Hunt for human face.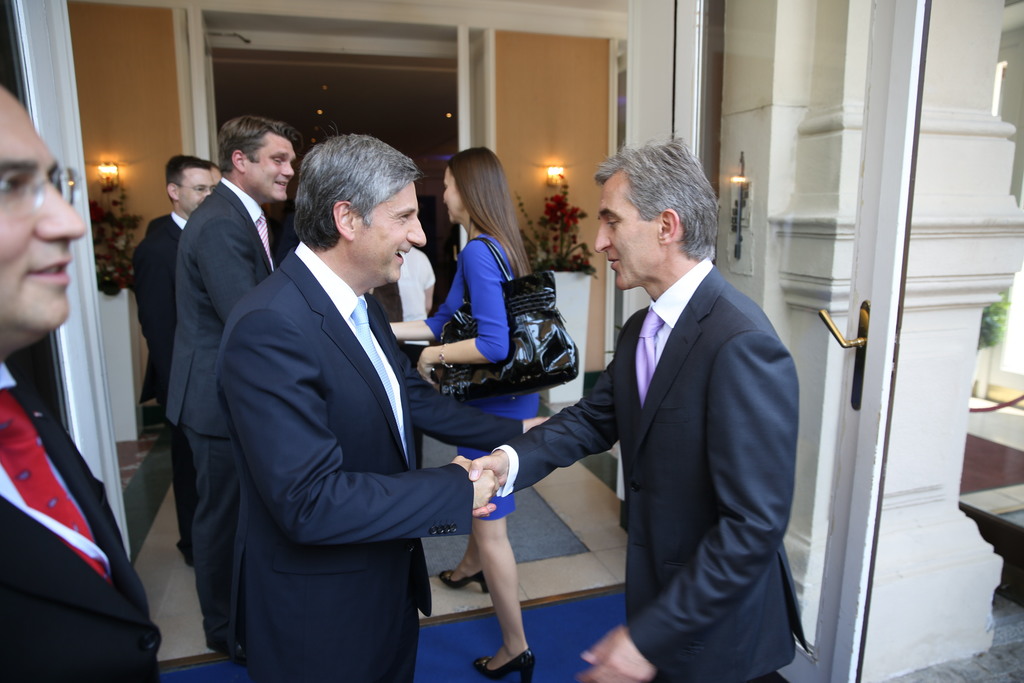
Hunted down at pyautogui.locateOnScreen(244, 139, 294, 204).
